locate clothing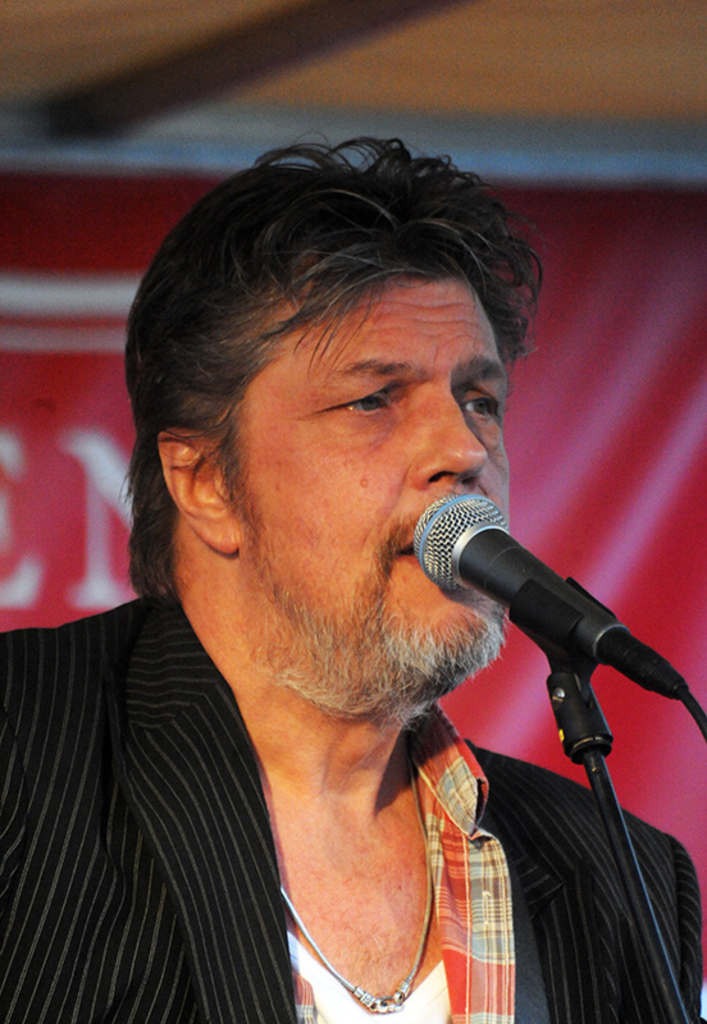
x1=0, y1=572, x2=706, y2=1023
